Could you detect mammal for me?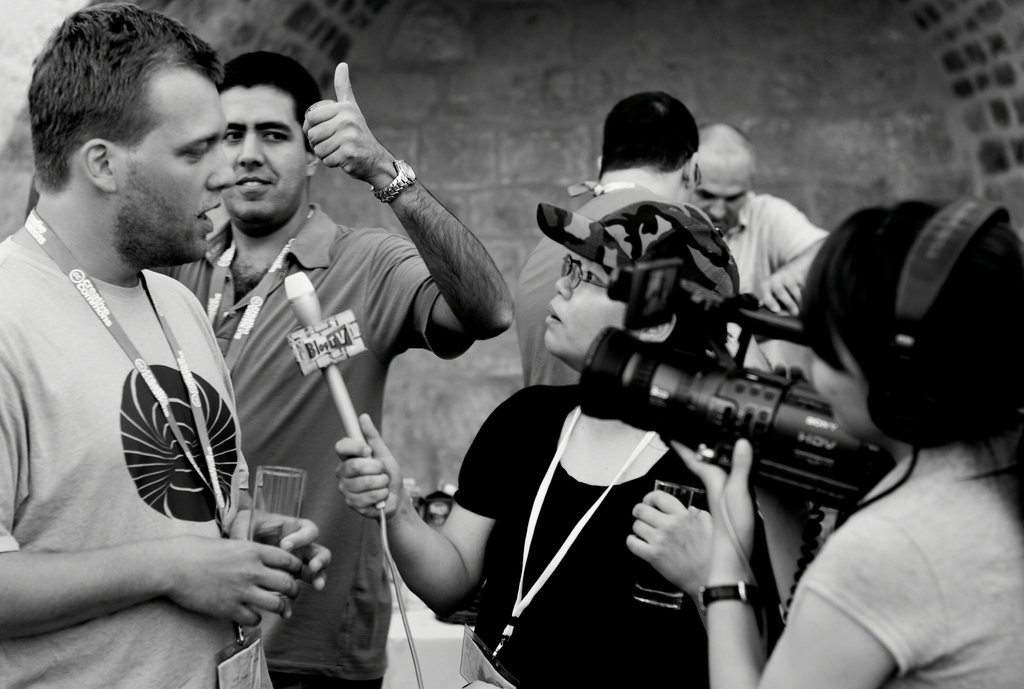
Detection result: locate(0, 3, 360, 688).
